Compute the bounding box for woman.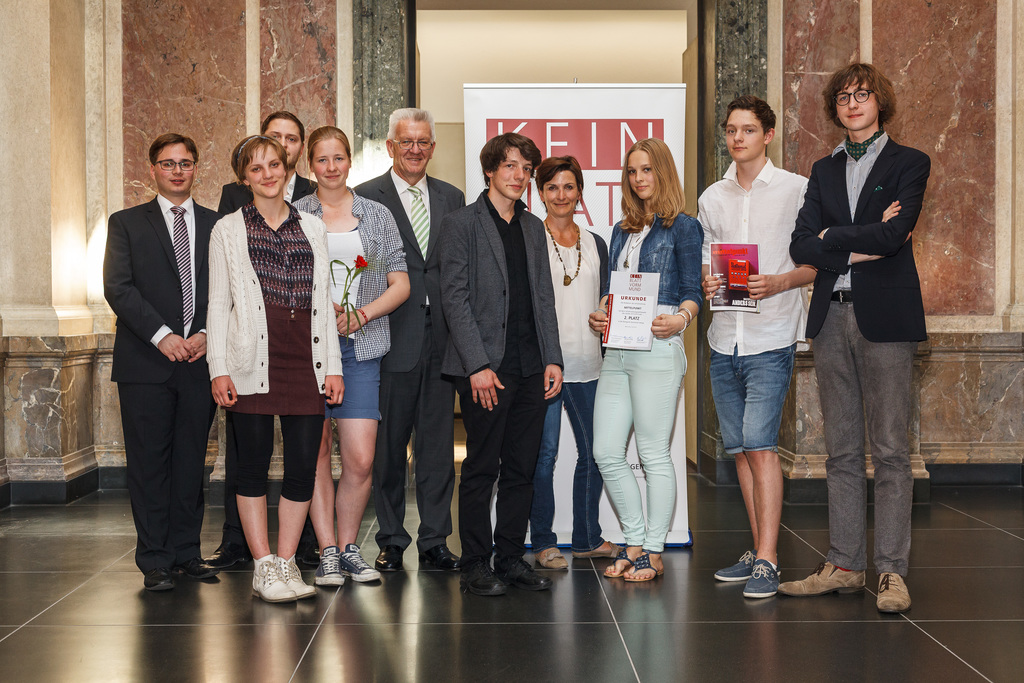
bbox=(527, 154, 625, 569).
